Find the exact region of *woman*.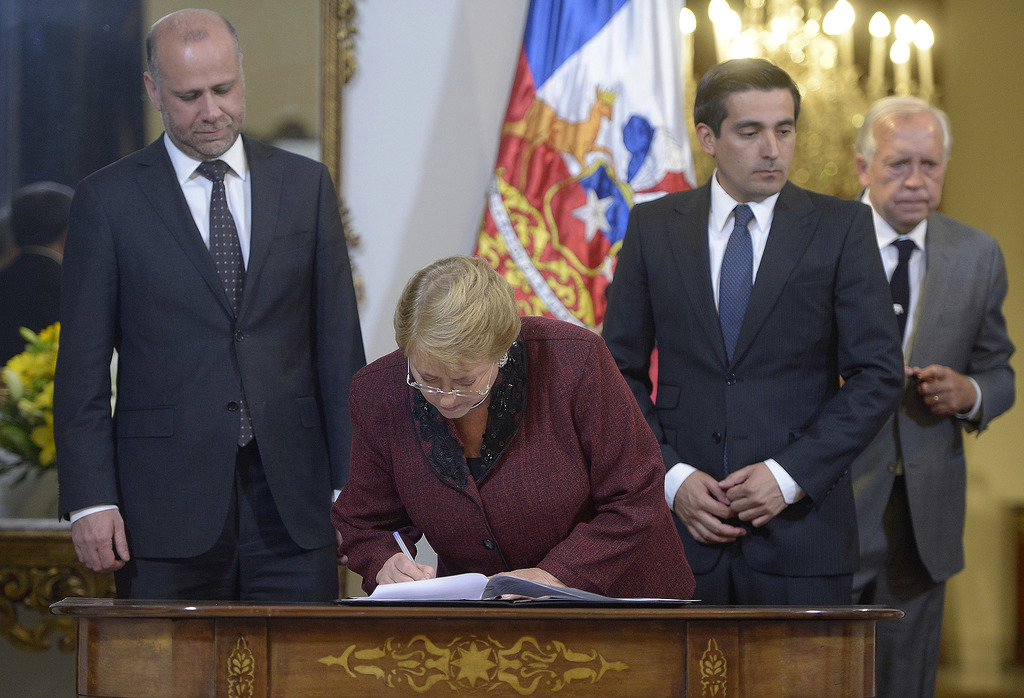
Exact region: (322,247,659,616).
